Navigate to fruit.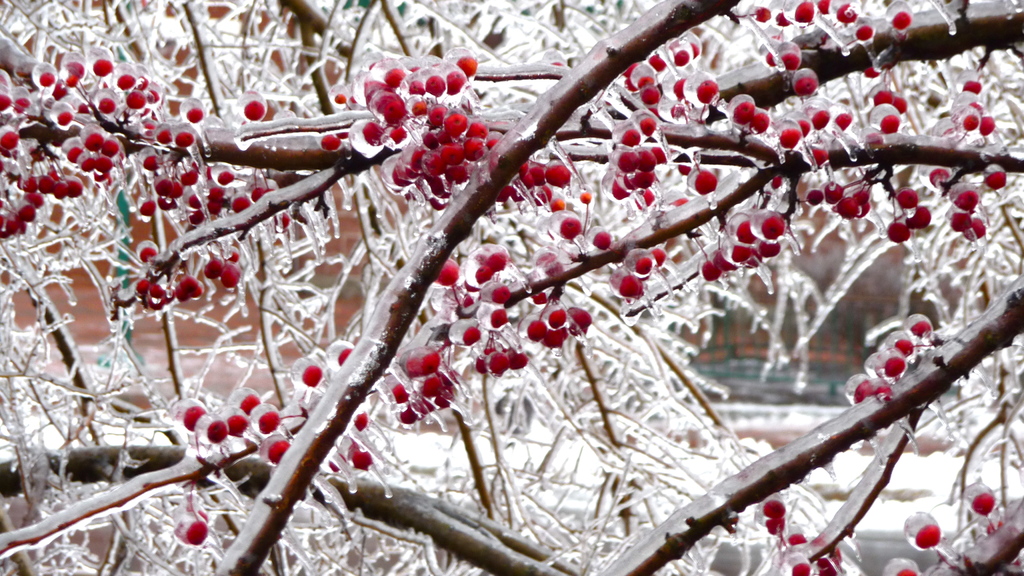
Navigation target: <region>639, 77, 657, 88</region>.
